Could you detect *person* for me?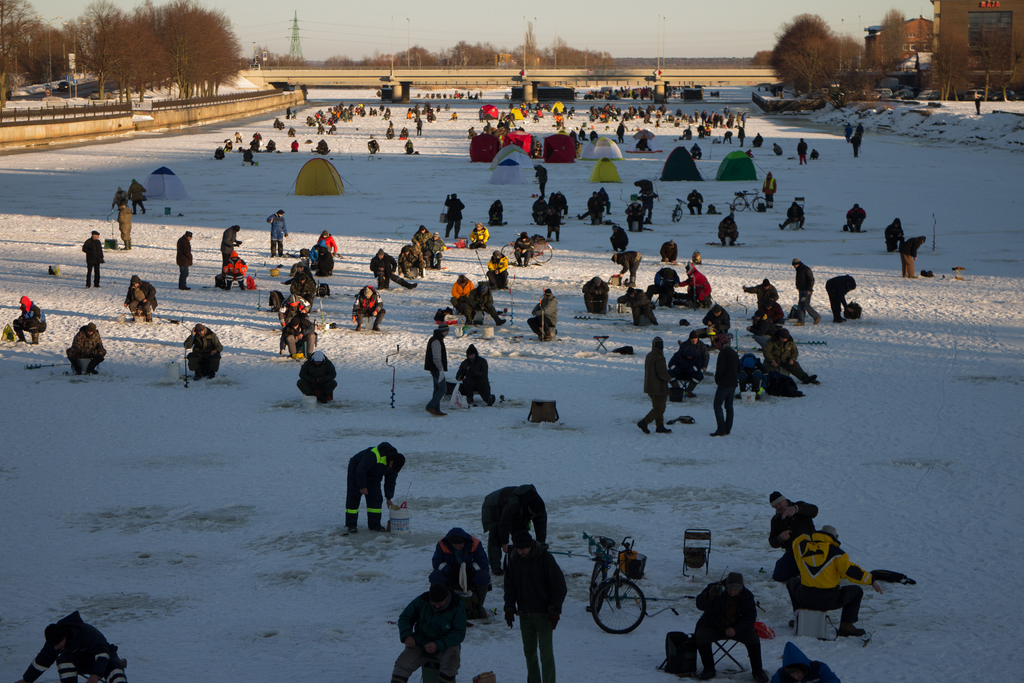
Detection result: 482 483 547 577.
